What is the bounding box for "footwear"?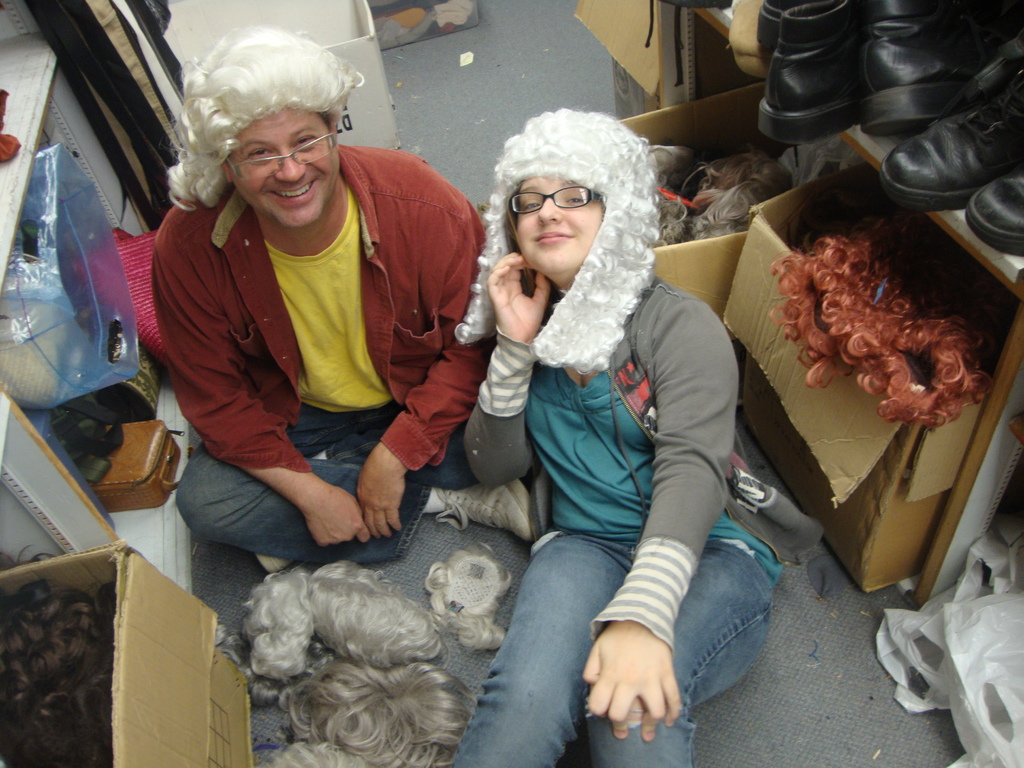
bbox=(758, 0, 856, 141).
